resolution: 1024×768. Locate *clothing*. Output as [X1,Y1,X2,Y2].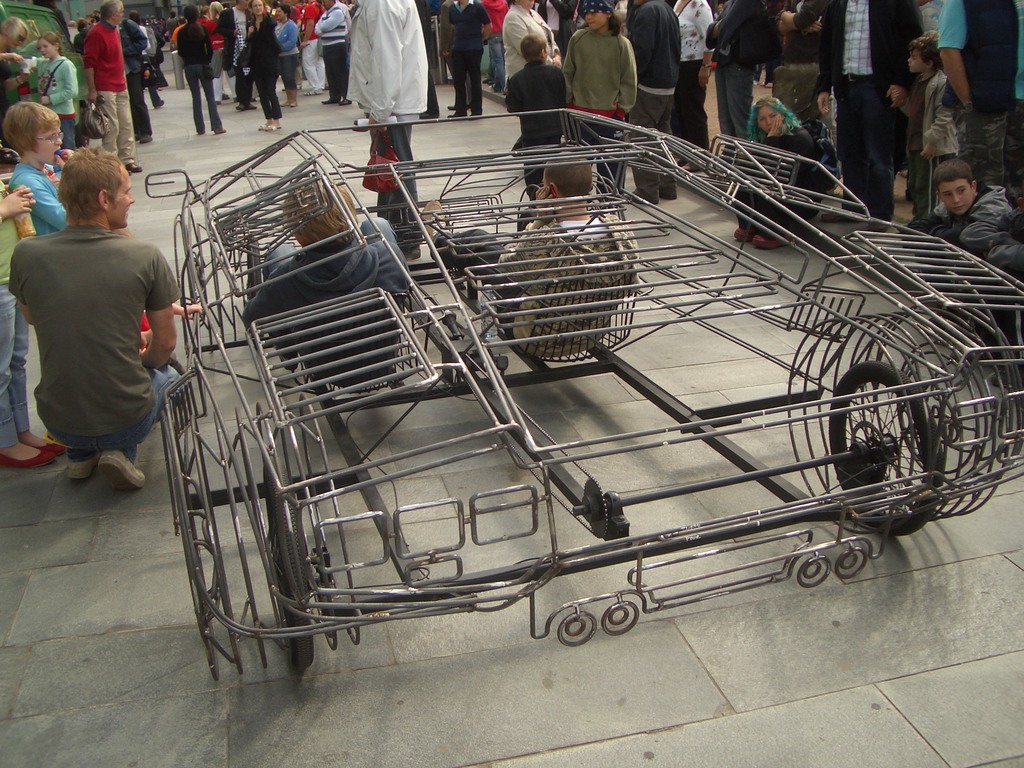
[271,17,298,90].
